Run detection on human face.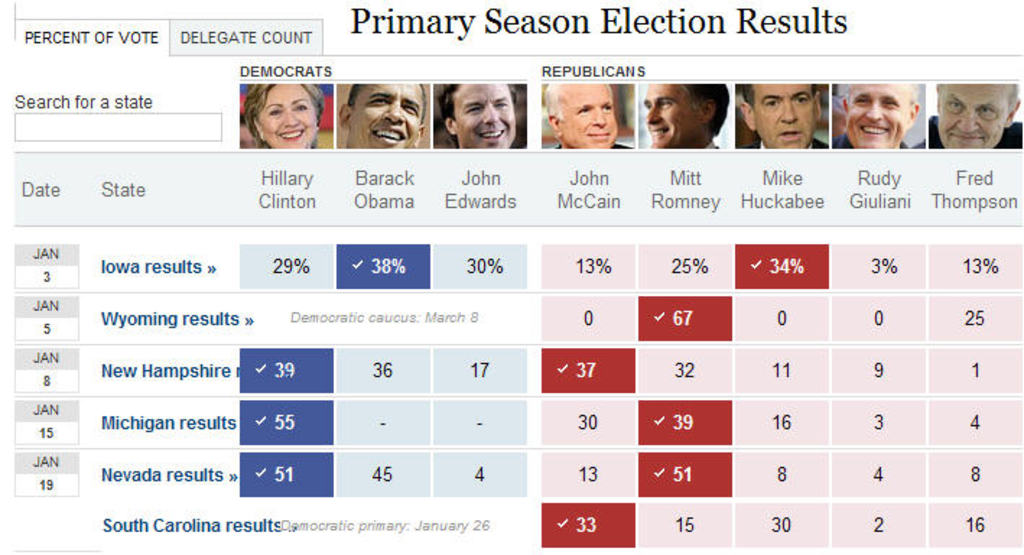
Result: (563,87,615,147).
